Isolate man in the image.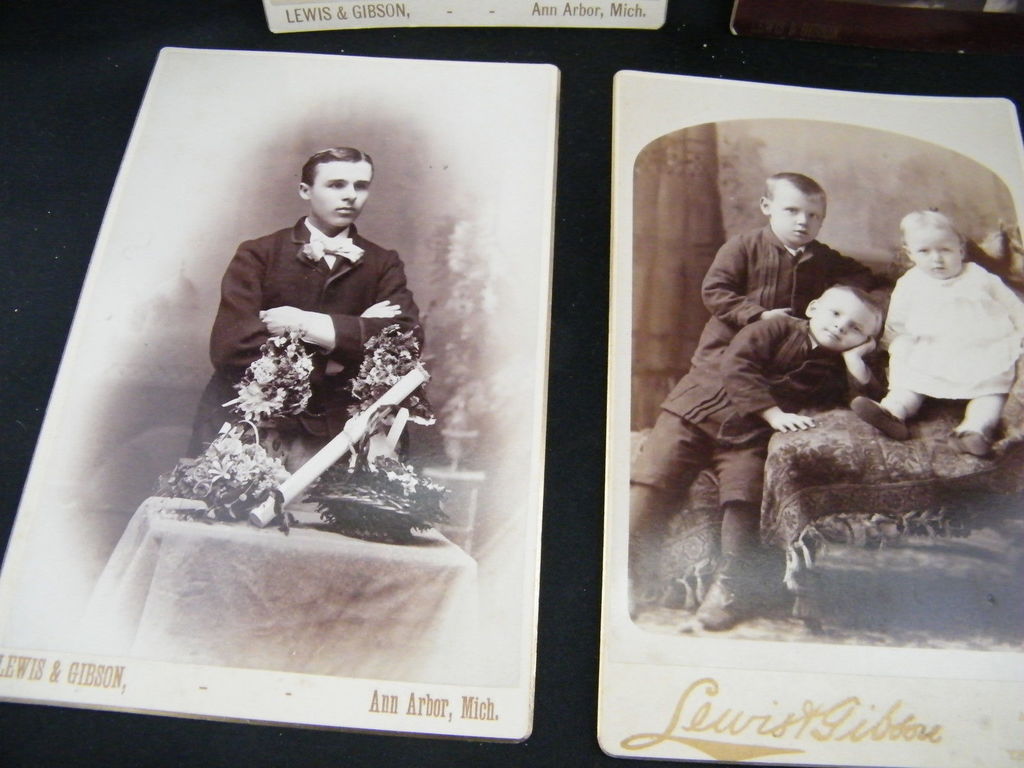
Isolated region: bbox=[186, 137, 429, 515].
